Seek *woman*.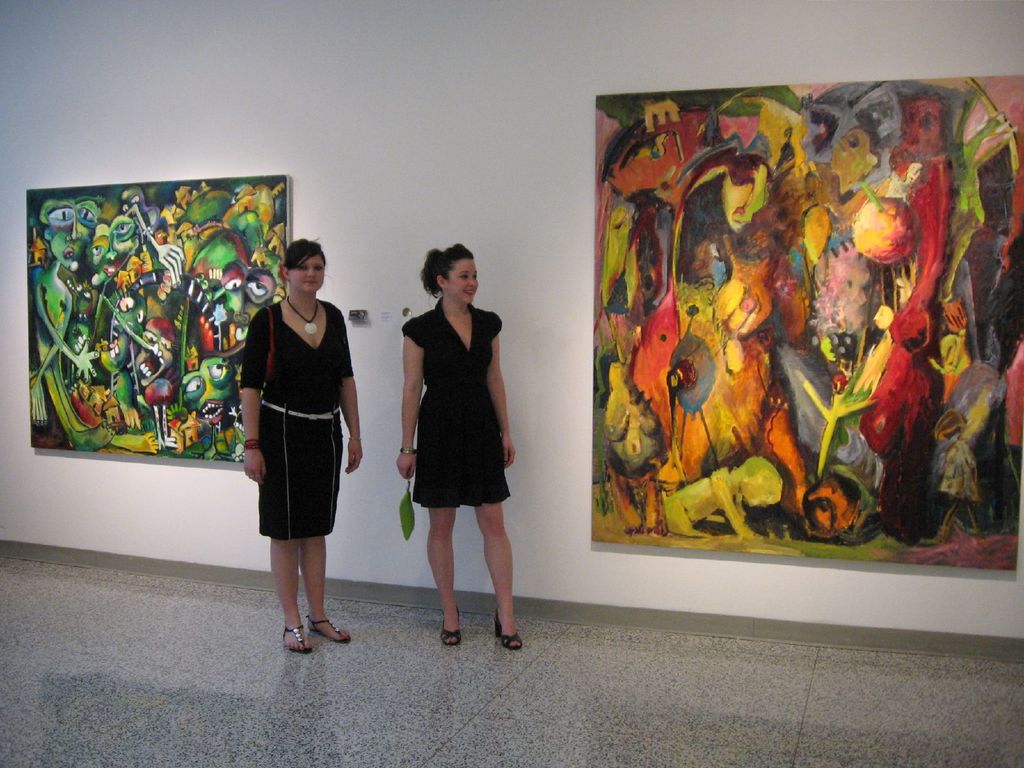
bbox=(395, 241, 525, 646).
